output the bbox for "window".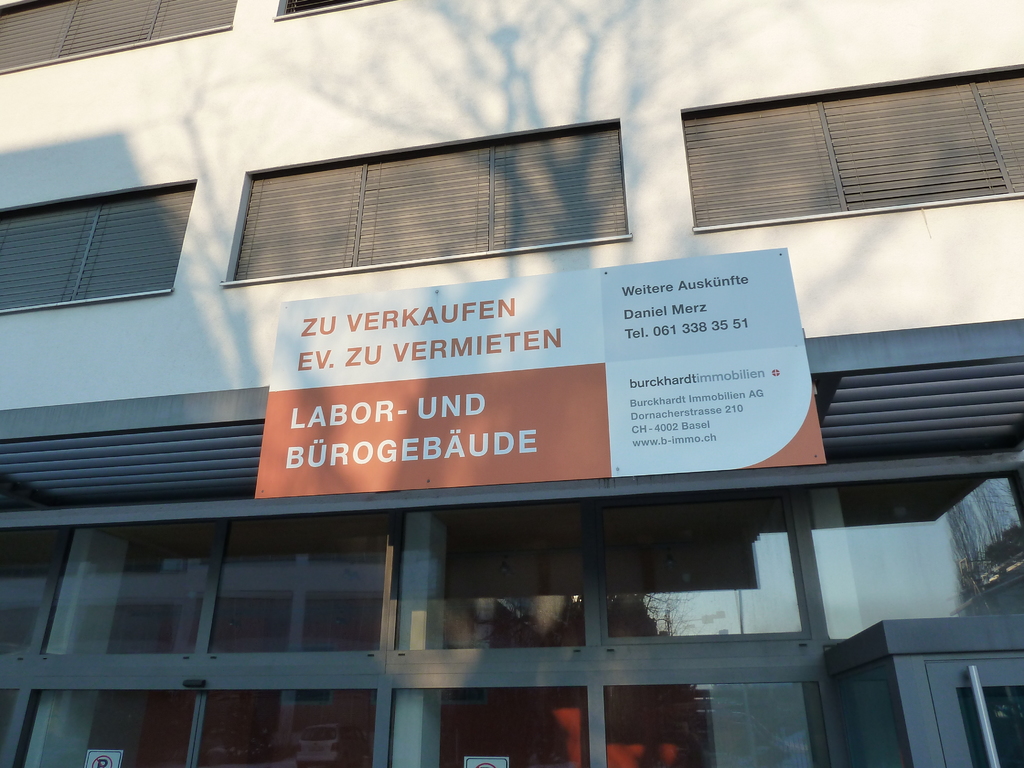
region(0, 531, 54, 652).
